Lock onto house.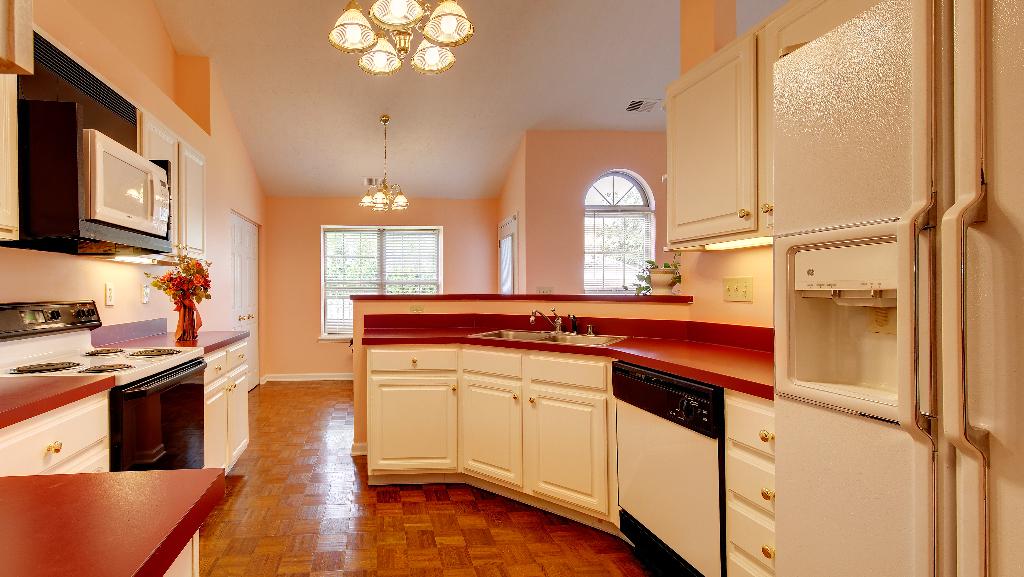
Locked: <region>2, 0, 1023, 576</region>.
